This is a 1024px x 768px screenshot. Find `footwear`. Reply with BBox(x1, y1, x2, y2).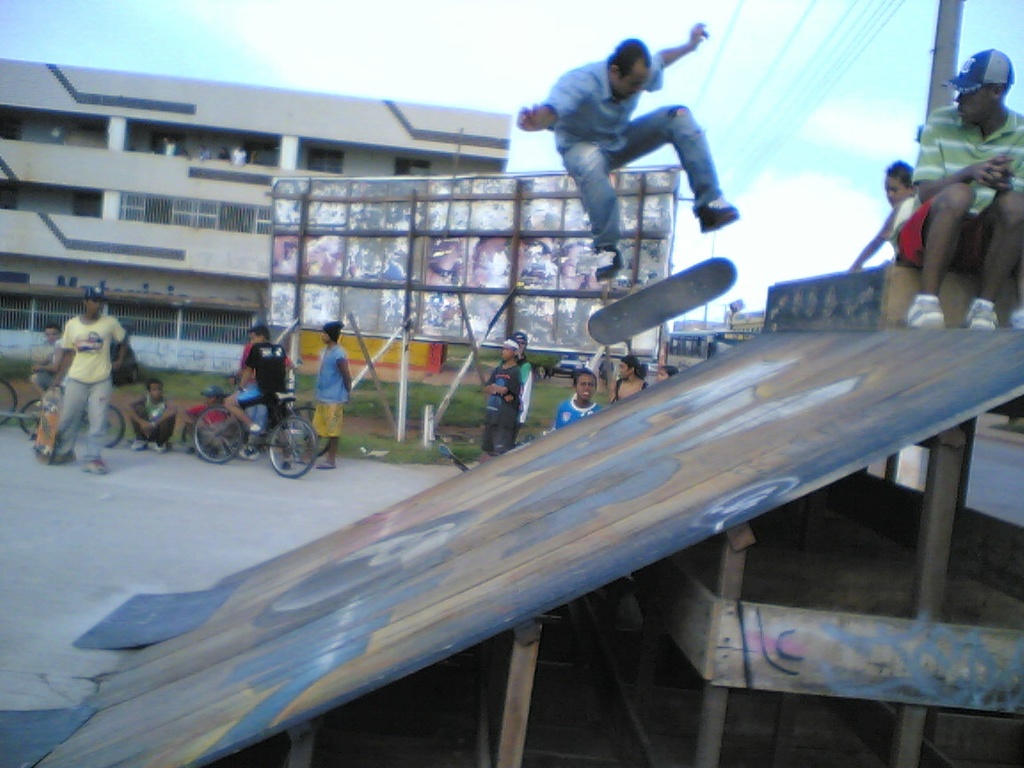
BBox(81, 458, 110, 475).
